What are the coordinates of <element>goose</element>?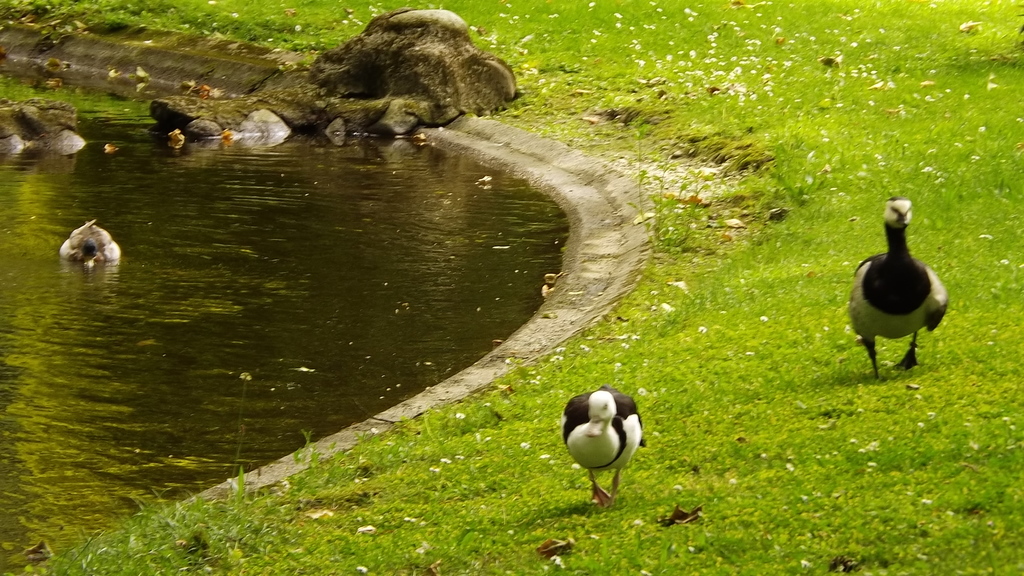
(564, 387, 645, 508).
